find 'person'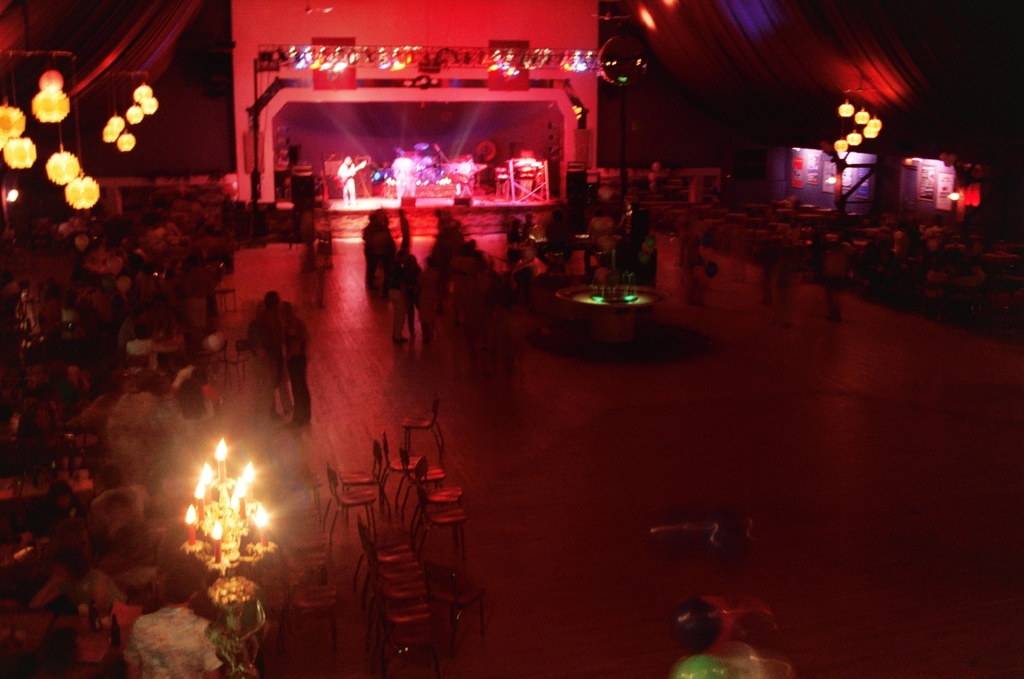
398/248/414/340
